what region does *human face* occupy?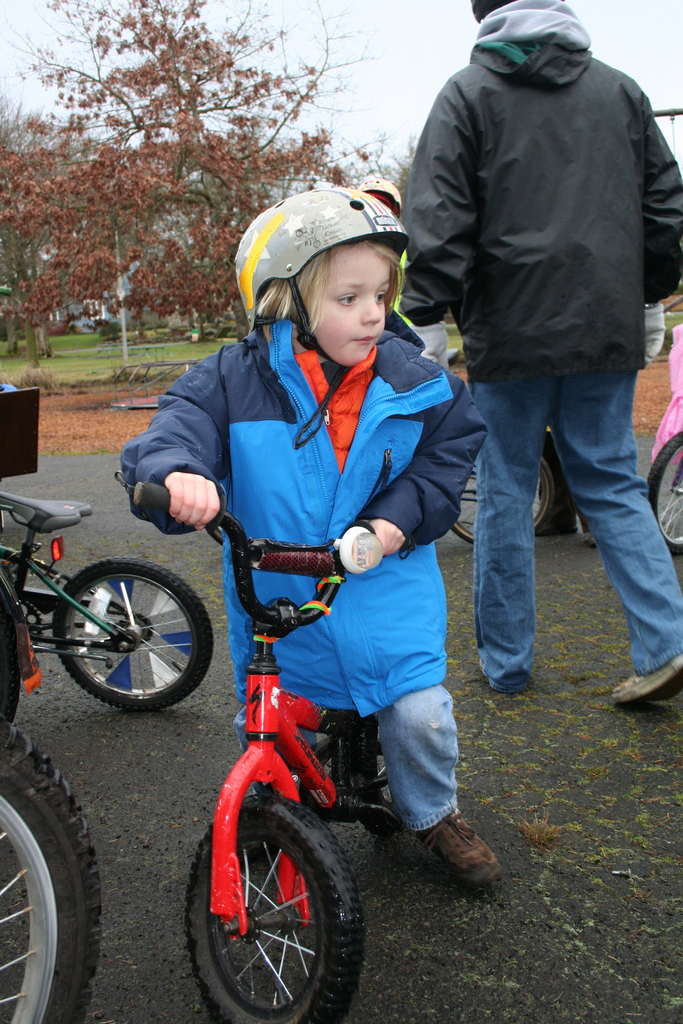
(303, 232, 392, 364).
